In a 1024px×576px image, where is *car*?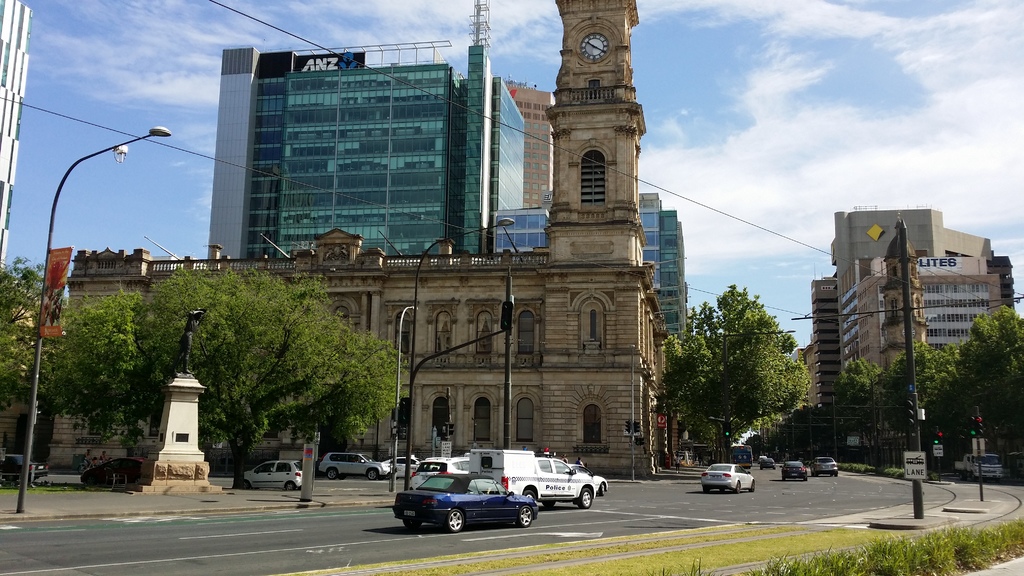
bbox=(703, 461, 755, 493).
